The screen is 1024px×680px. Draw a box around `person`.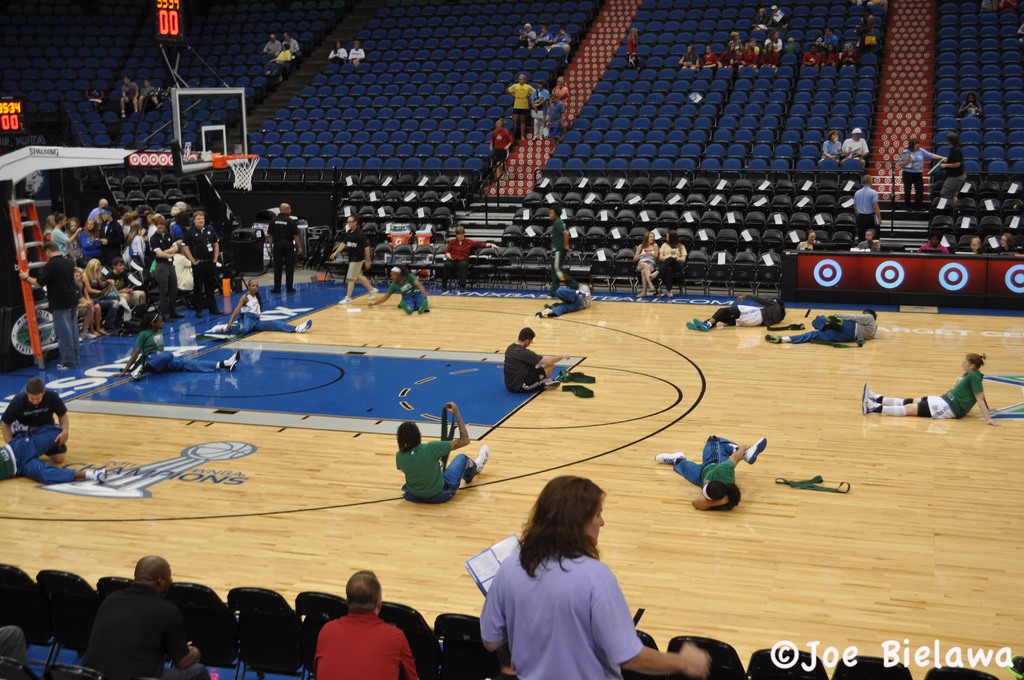
box(839, 42, 852, 66).
